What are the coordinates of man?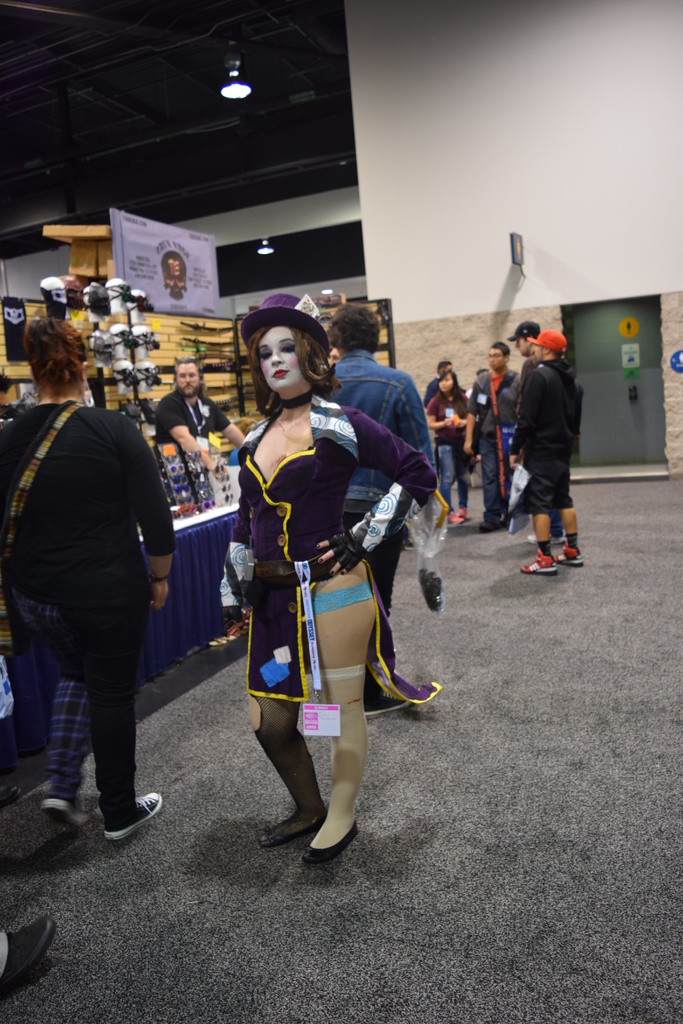
bbox=(466, 341, 520, 532).
